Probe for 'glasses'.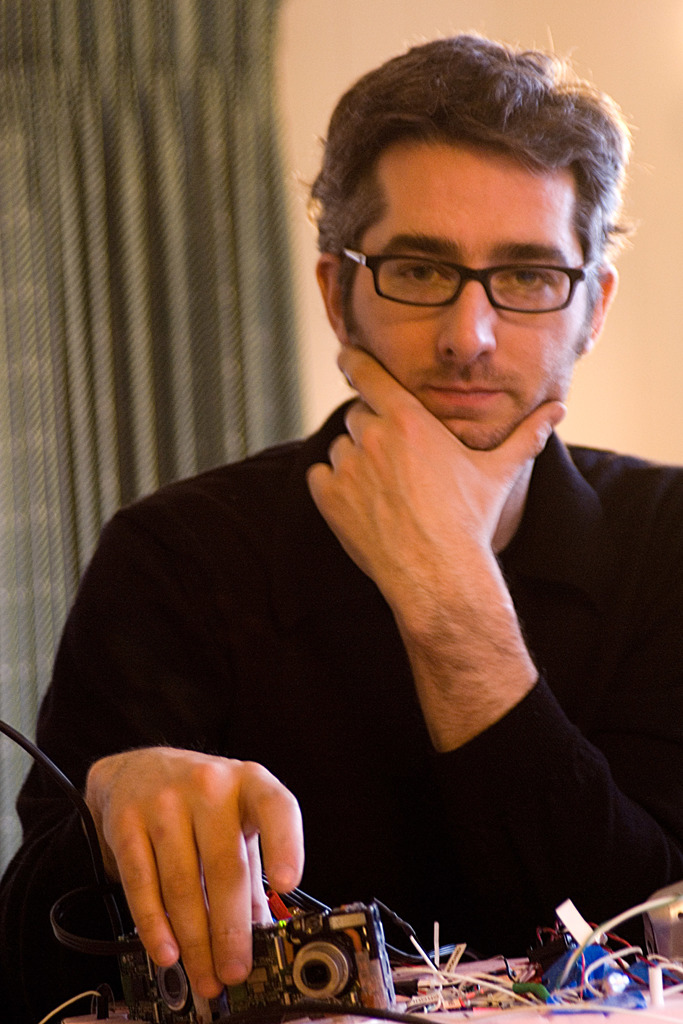
Probe result: BBox(342, 219, 609, 314).
